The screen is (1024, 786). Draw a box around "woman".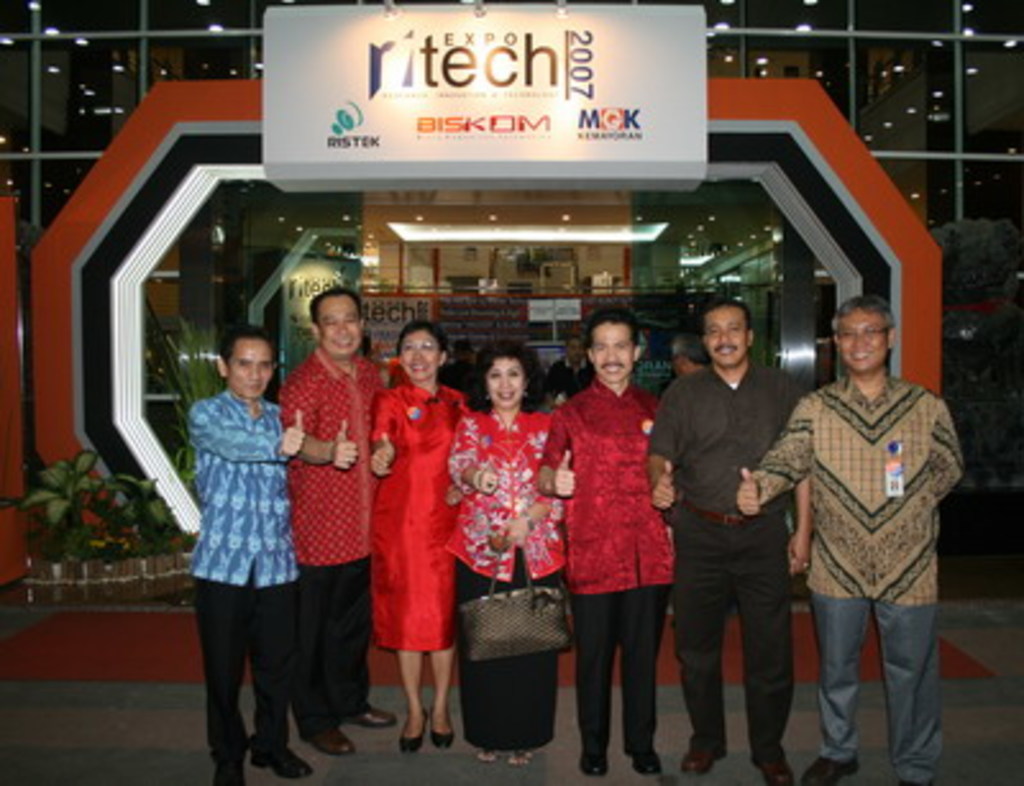
448,343,566,763.
